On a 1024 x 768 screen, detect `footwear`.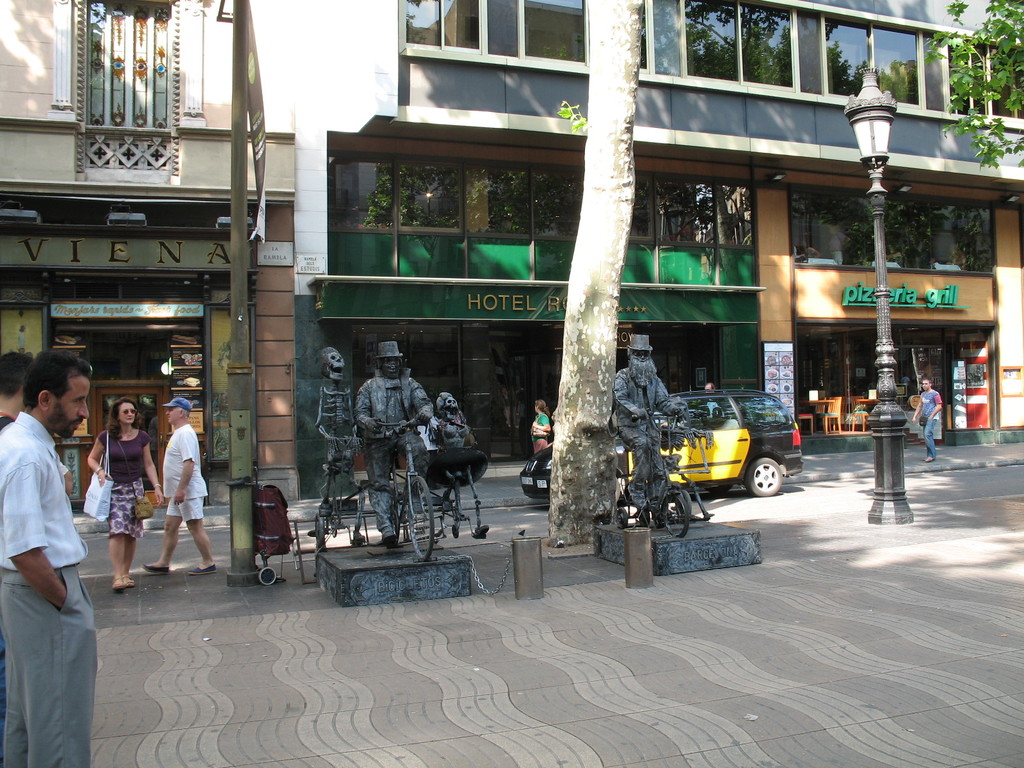
122 570 140 586.
